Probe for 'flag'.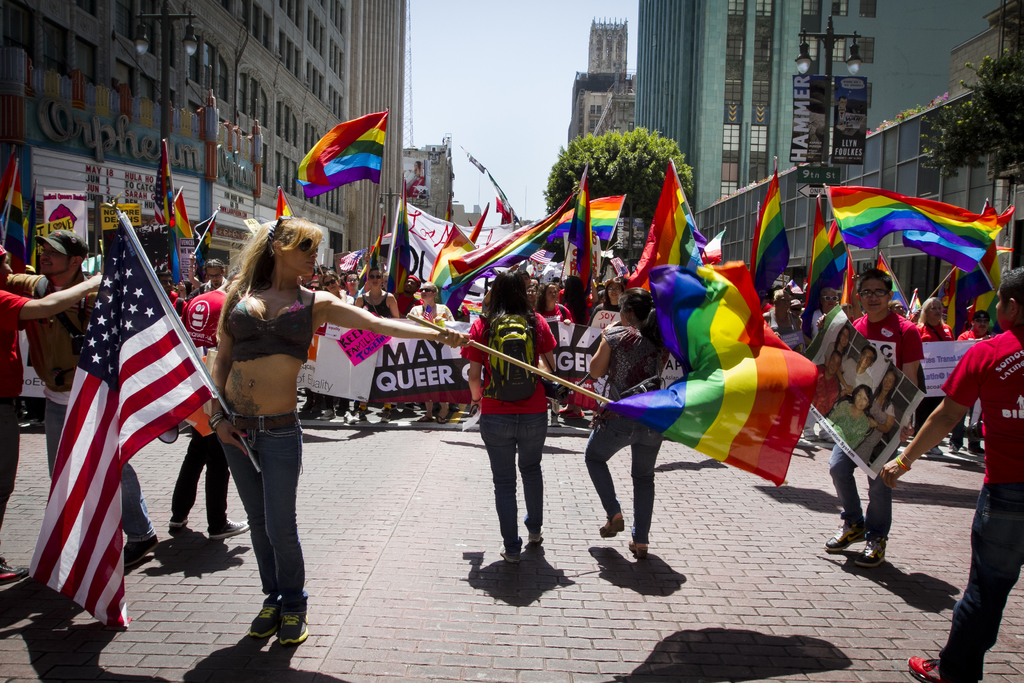
Probe result: {"left": 328, "top": 247, "right": 358, "bottom": 284}.
